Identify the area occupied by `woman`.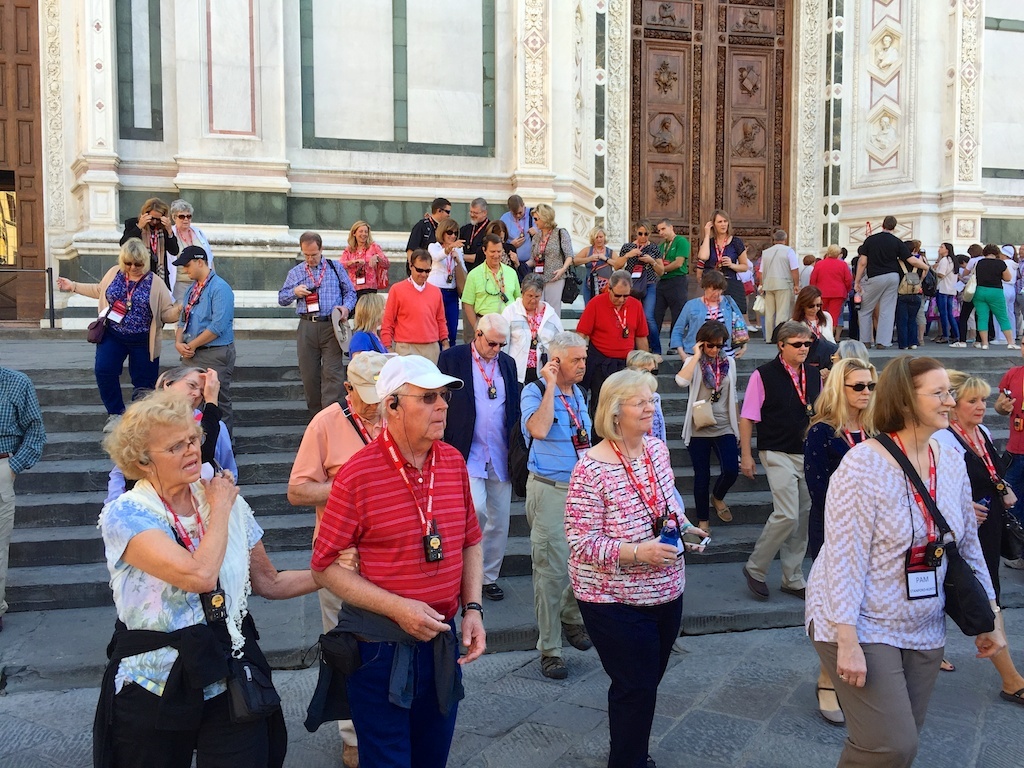
Area: crop(805, 352, 886, 734).
